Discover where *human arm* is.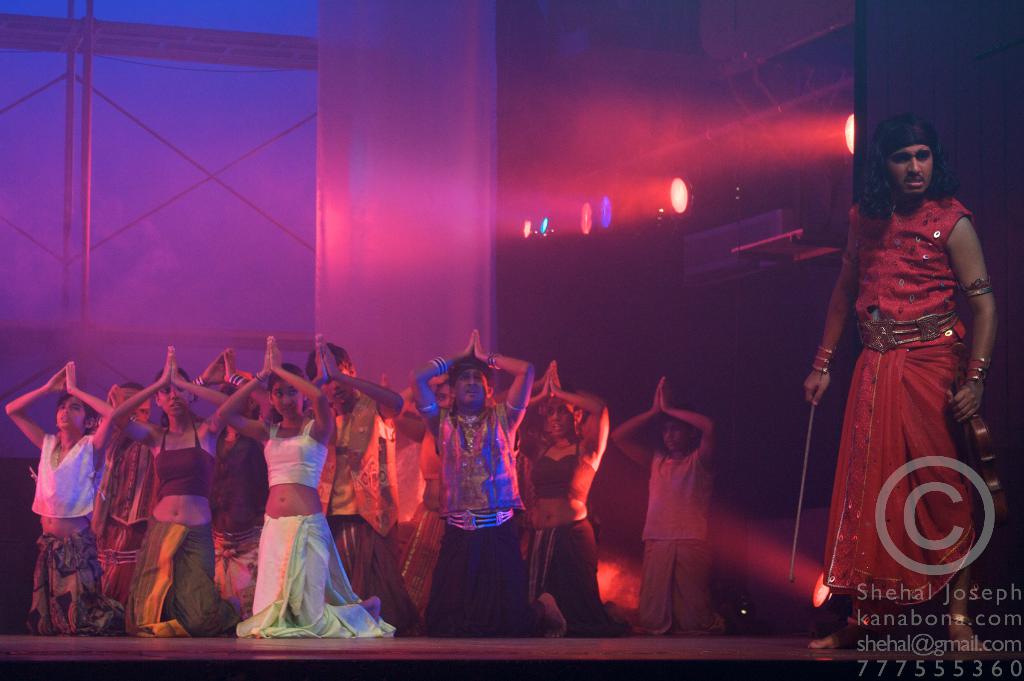
Discovered at bbox=[944, 213, 1000, 424].
